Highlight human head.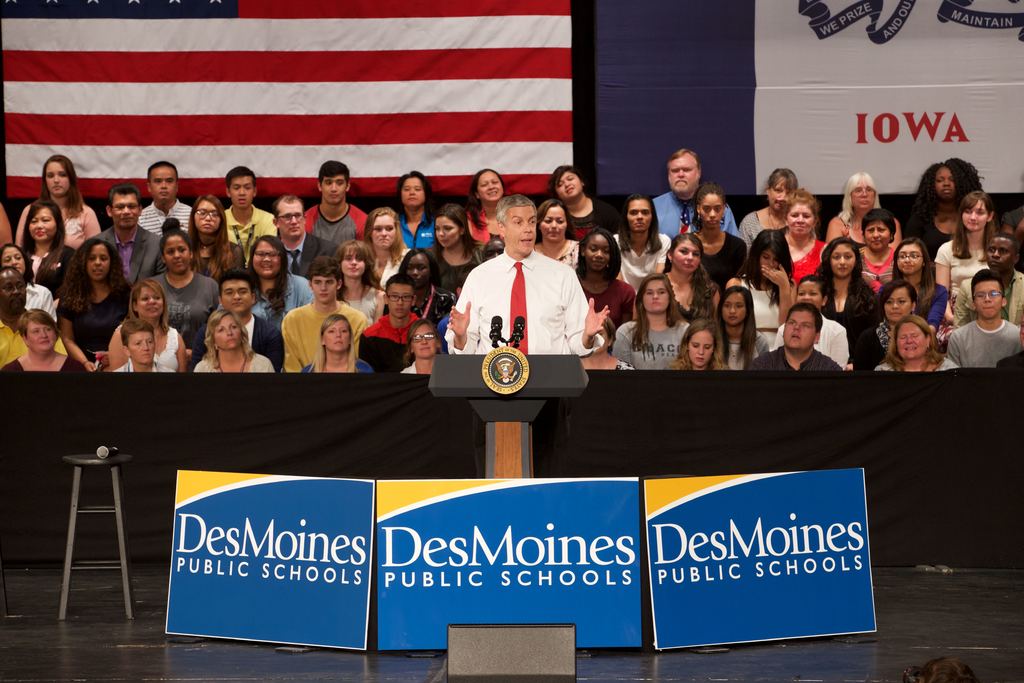
Highlighted region: Rect(875, 279, 918, 325).
